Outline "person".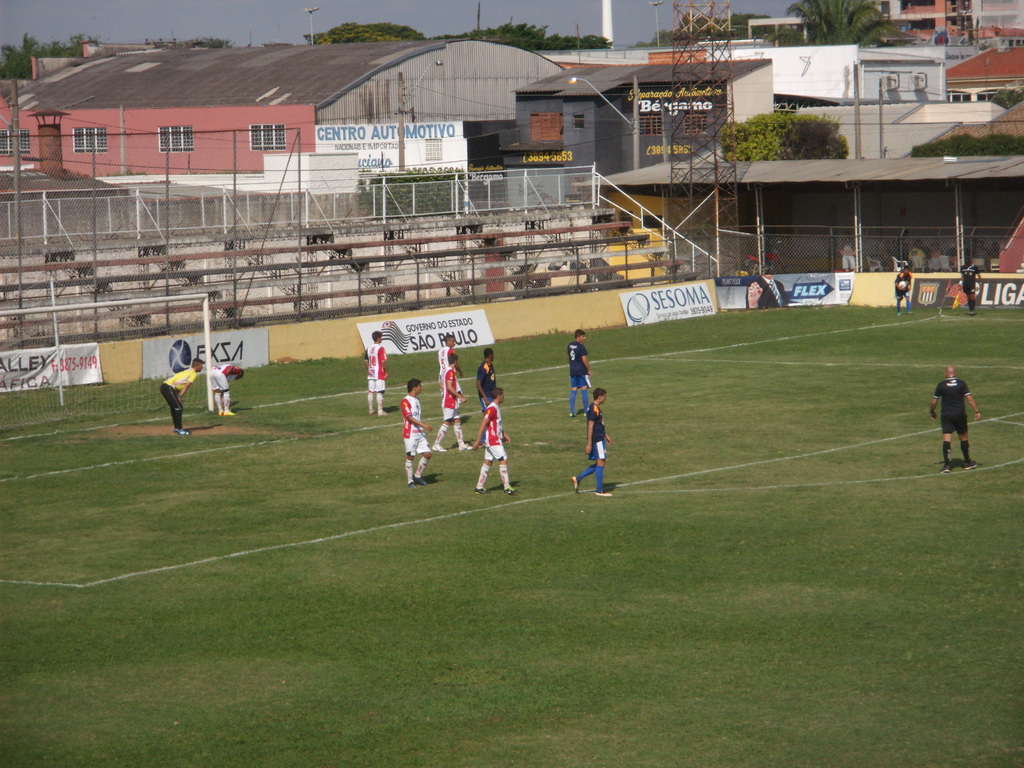
Outline: bbox=[162, 355, 209, 433].
